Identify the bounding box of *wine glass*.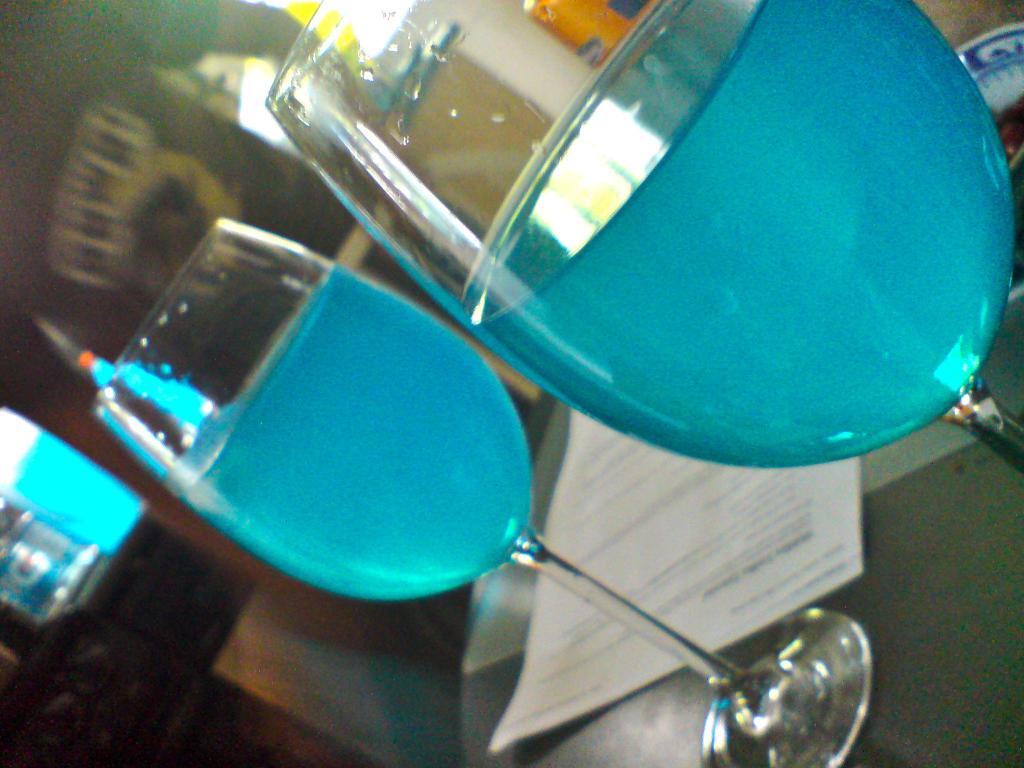
<bbox>264, 0, 1021, 472</bbox>.
